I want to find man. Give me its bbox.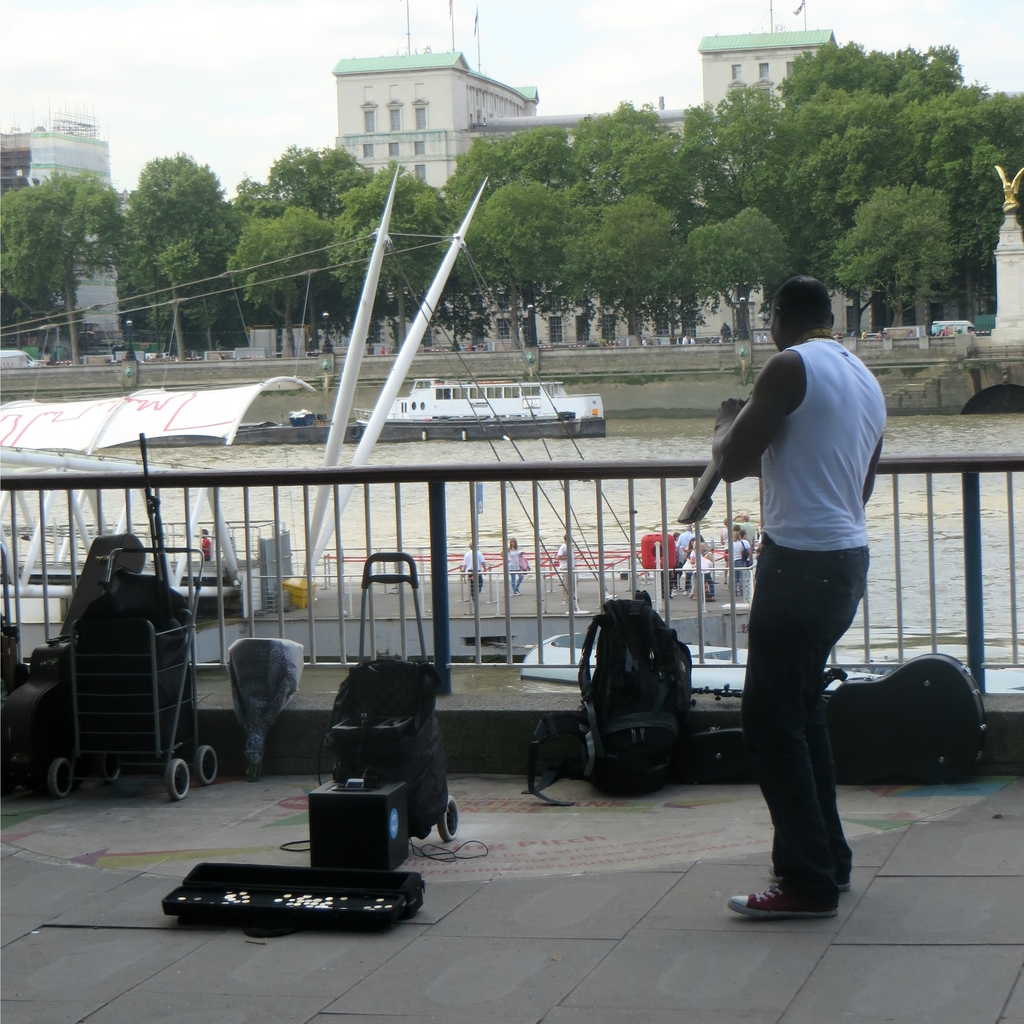
x1=687, y1=261, x2=906, y2=902.
